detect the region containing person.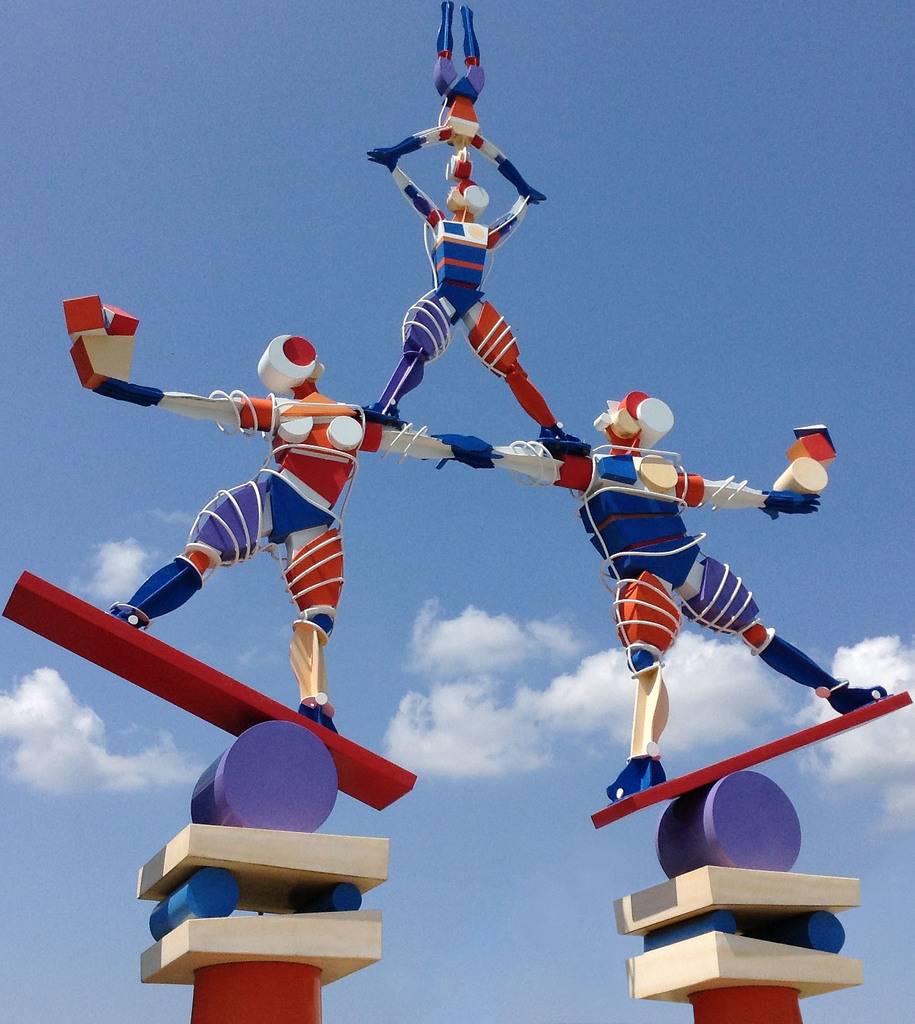
detection(453, 383, 914, 832).
